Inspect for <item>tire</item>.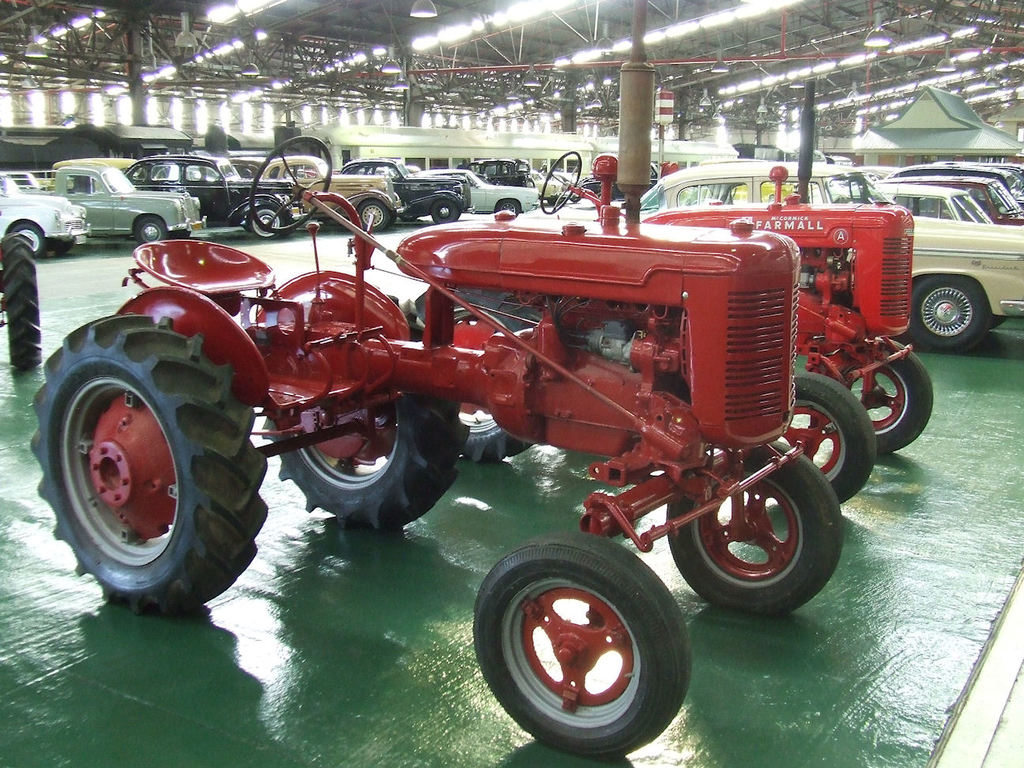
Inspection: left=660, top=442, right=844, bottom=620.
